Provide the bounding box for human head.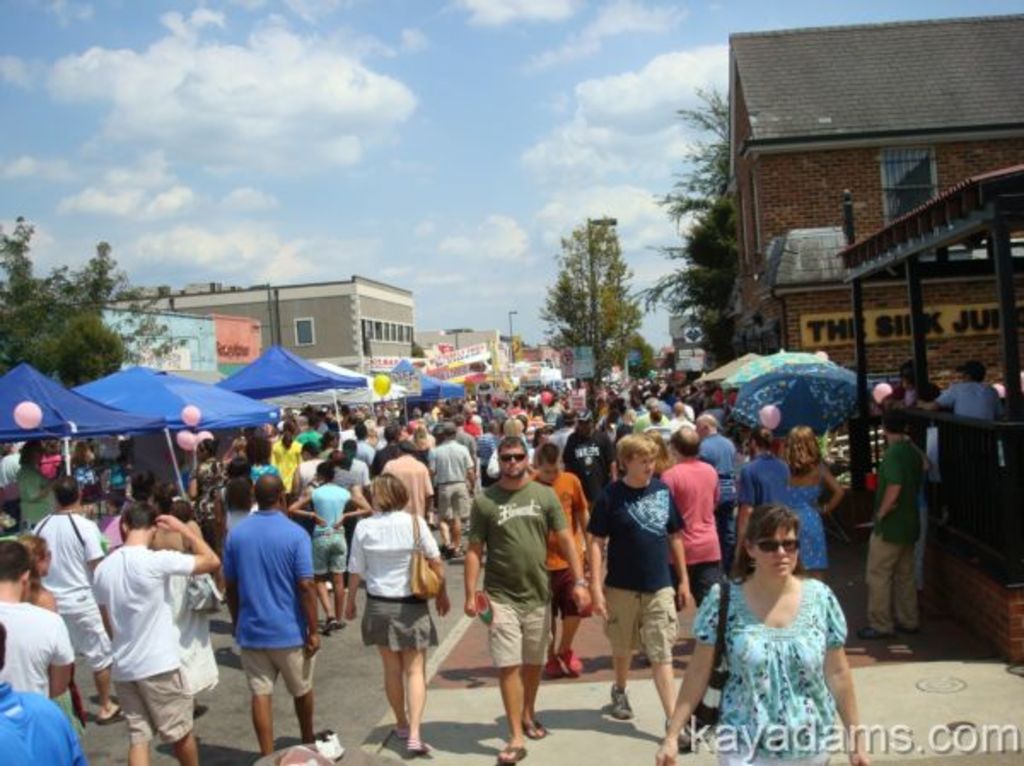
bbox=[785, 423, 821, 457].
